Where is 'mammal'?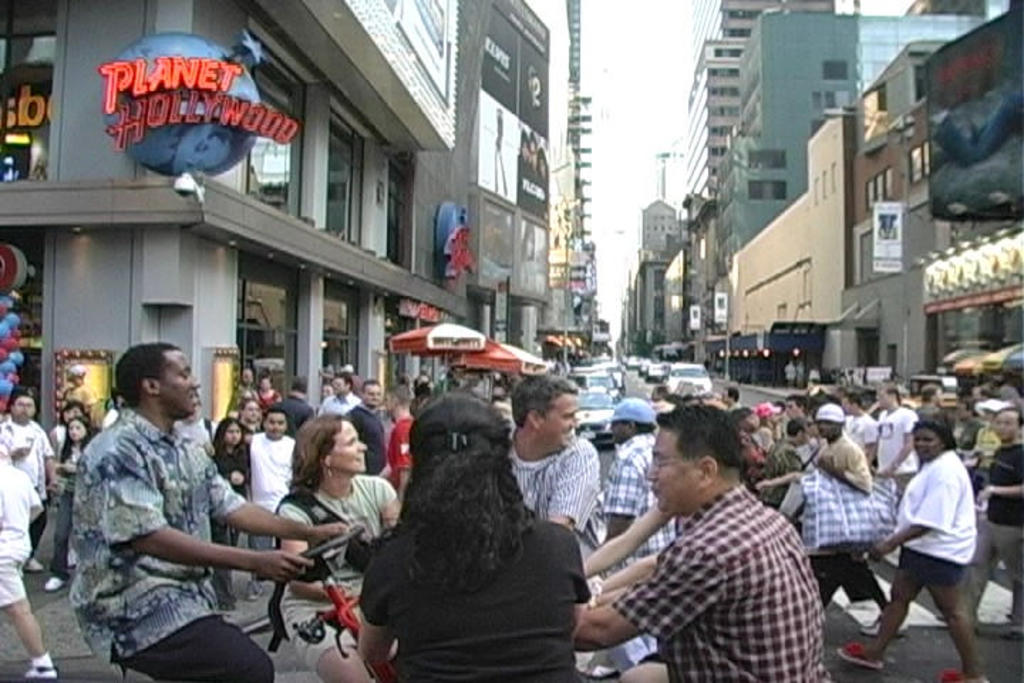
l=58, t=398, r=87, b=421.
